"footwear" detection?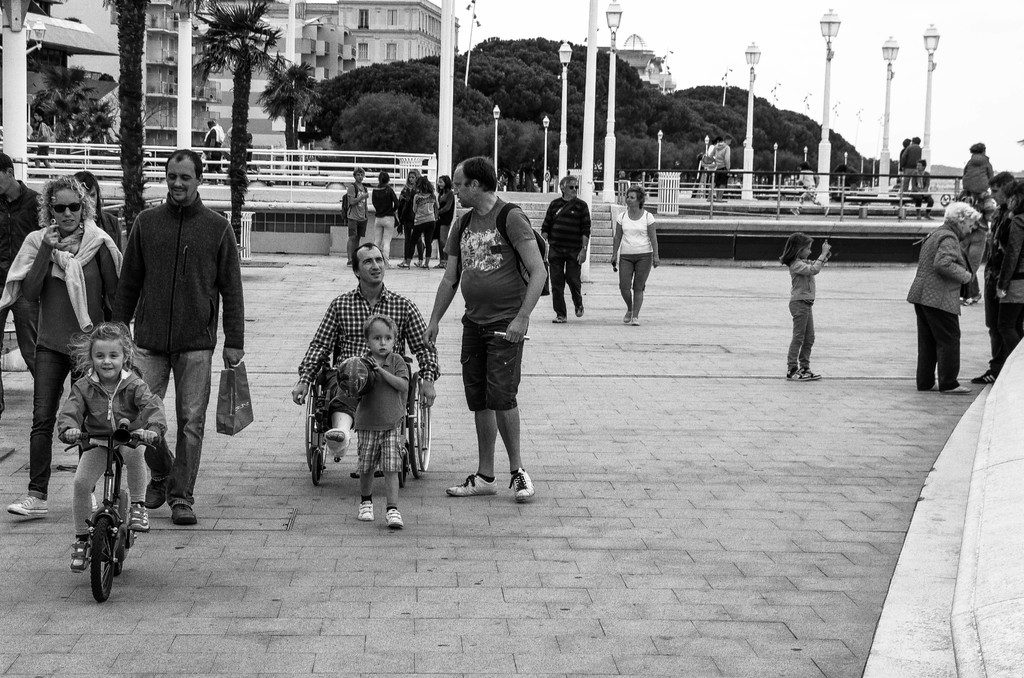
<box>145,475,167,513</box>
